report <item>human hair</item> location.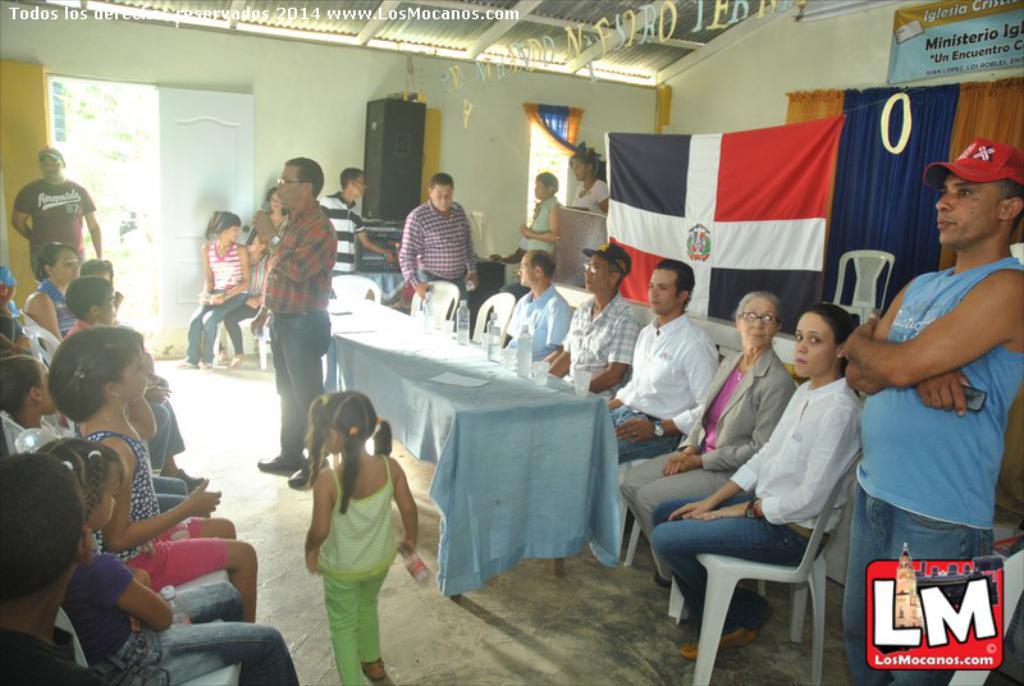
Report: [x1=428, y1=177, x2=452, y2=189].
